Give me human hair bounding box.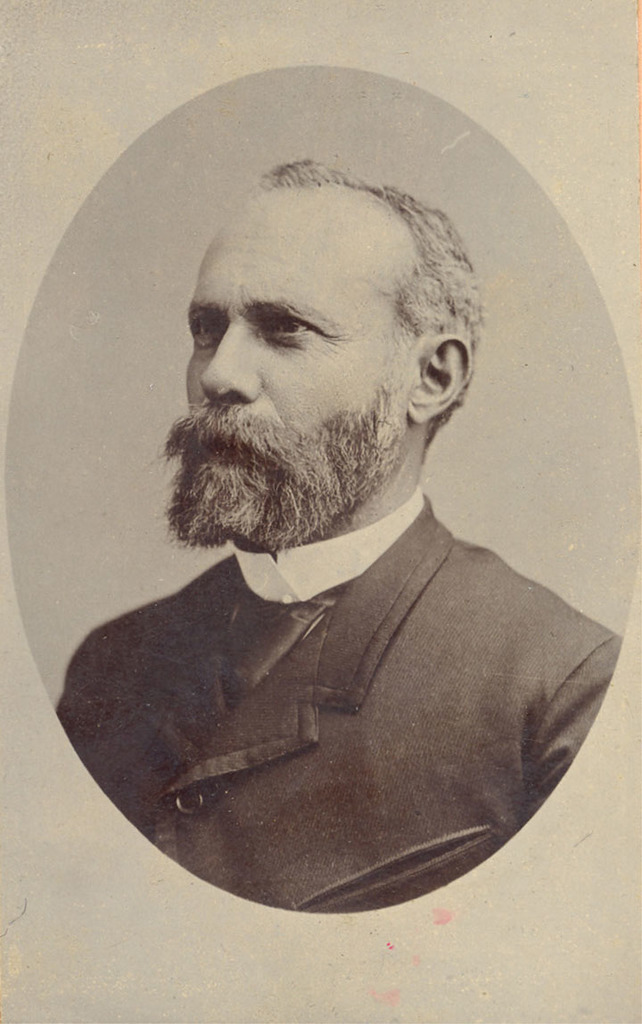
(x1=160, y1=140, x2=492, y2=443).
